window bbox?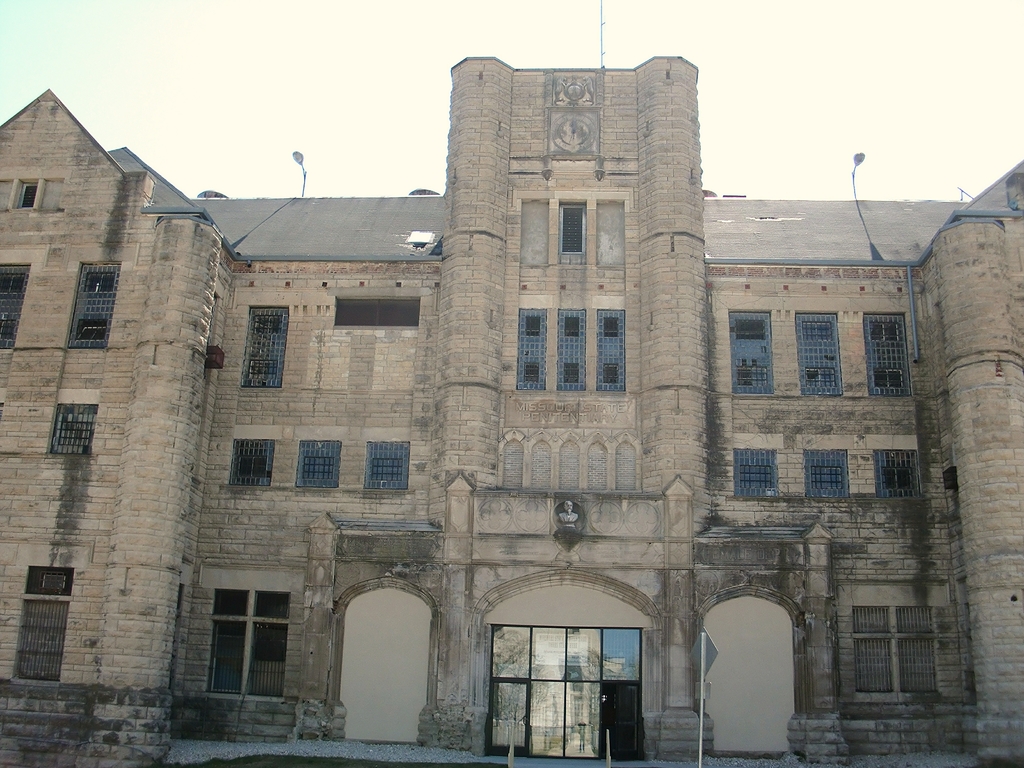
bbox=[877, 450, 918, 495]
